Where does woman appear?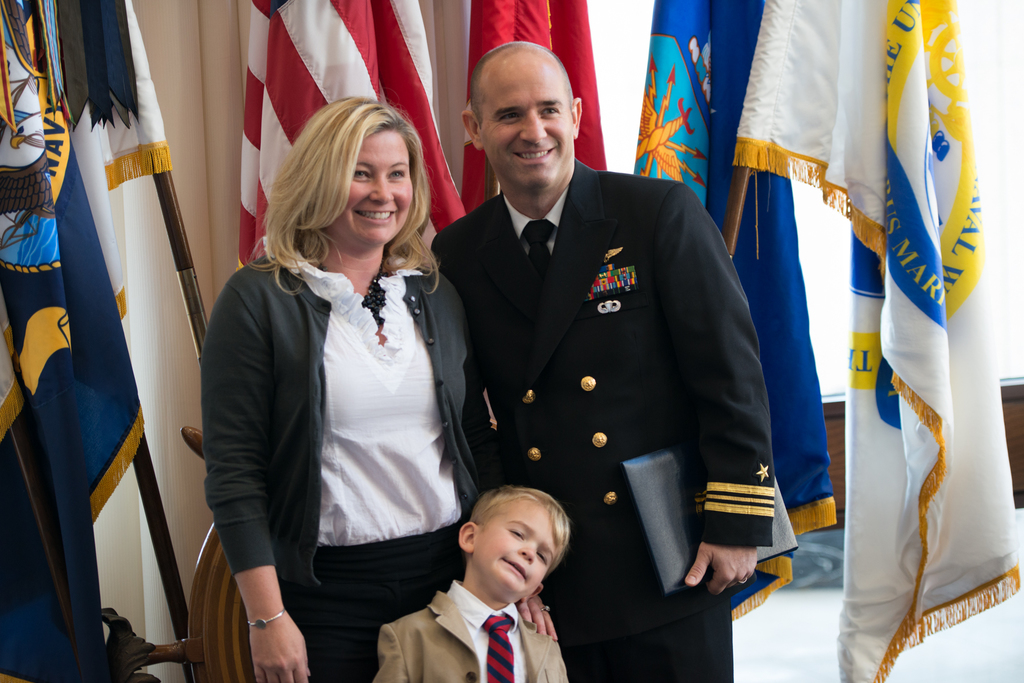
Appears at <region>195, 95, 490, 682</region>.
